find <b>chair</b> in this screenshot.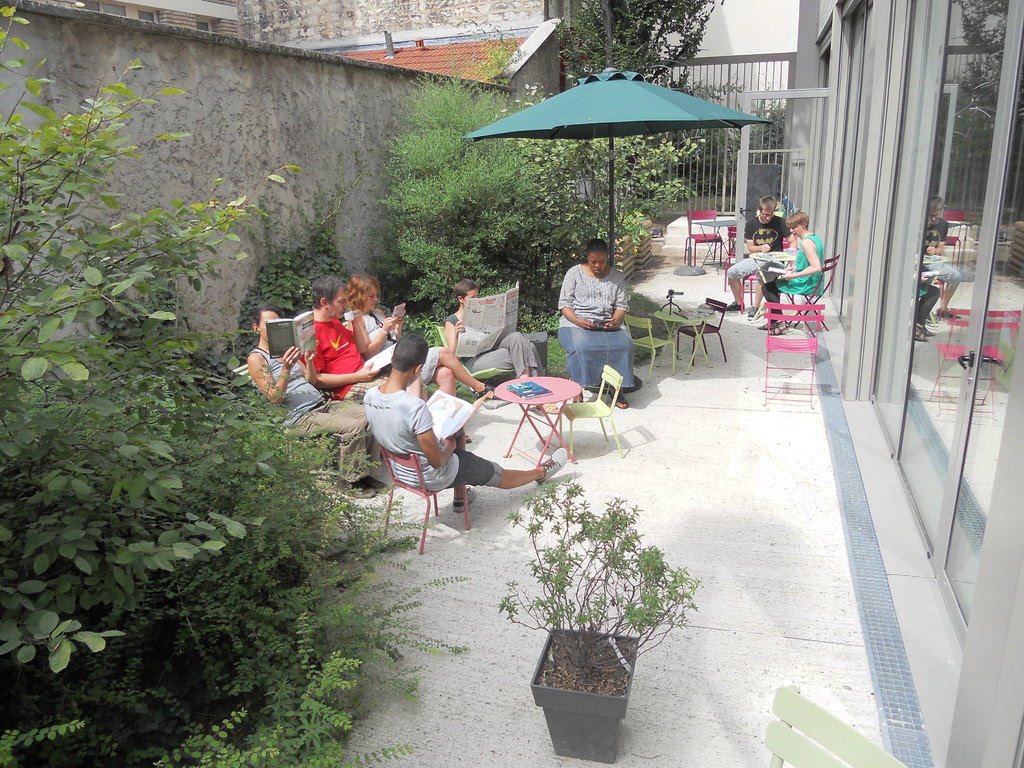
The bounding box for <b>chair</b> is x1=677 y1=298 x2=728 y2=364.
